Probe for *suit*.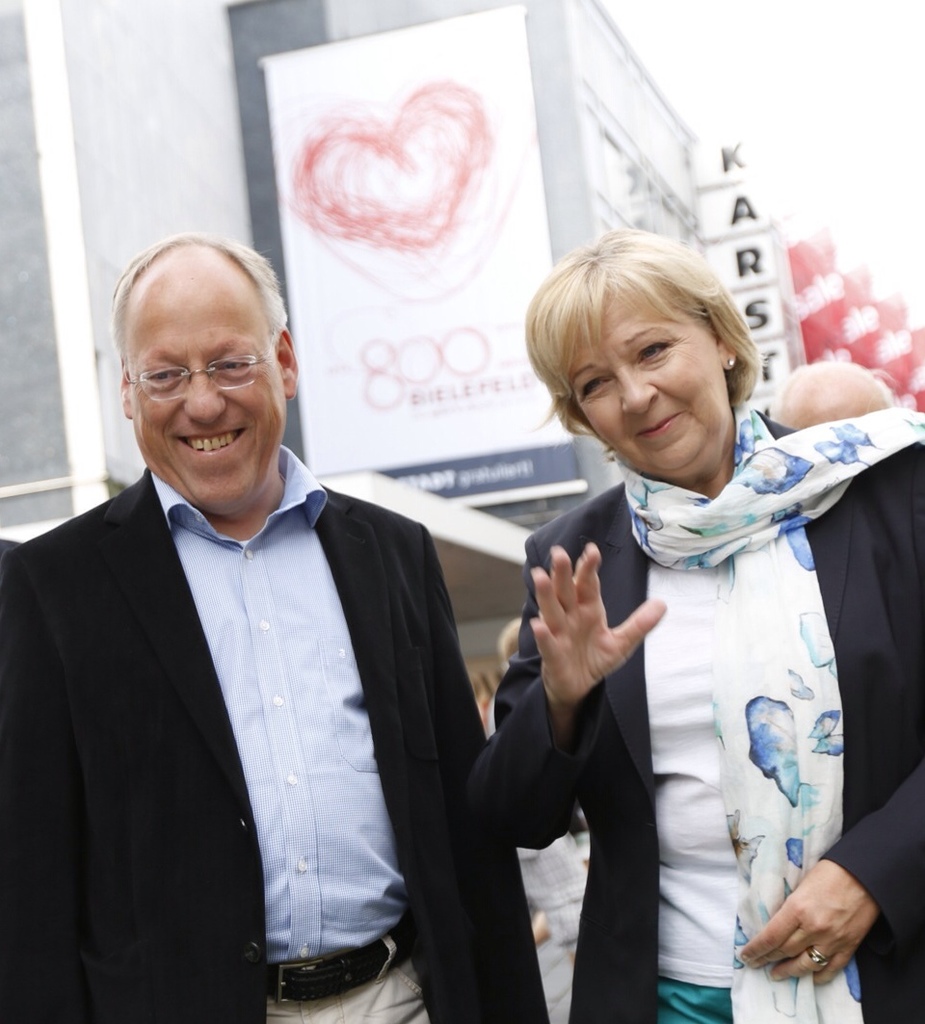
Probe result: BBox(24, 341, 497, 1016).
